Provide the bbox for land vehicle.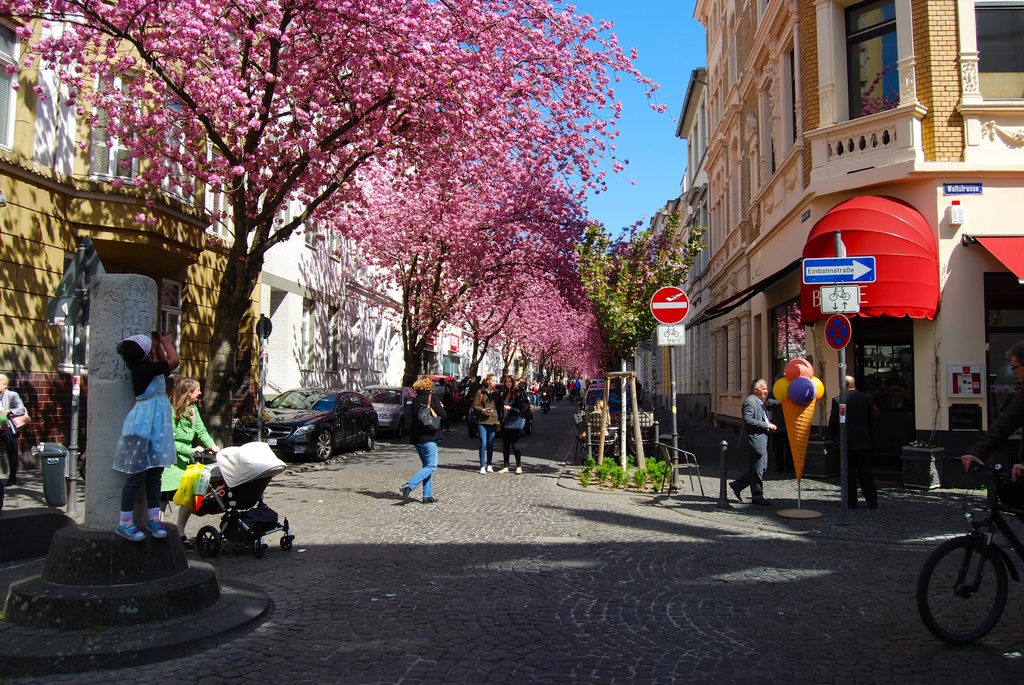
rect(582, 384, 655, 443).
